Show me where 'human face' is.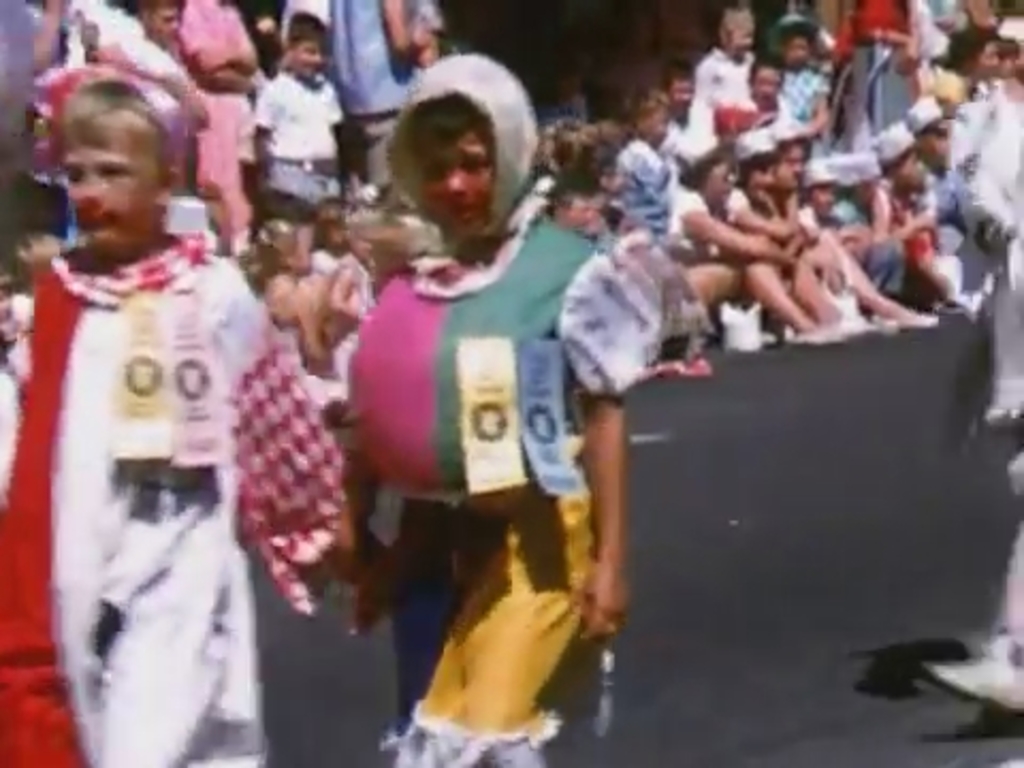
'human face' is at [702,158,732,201].
